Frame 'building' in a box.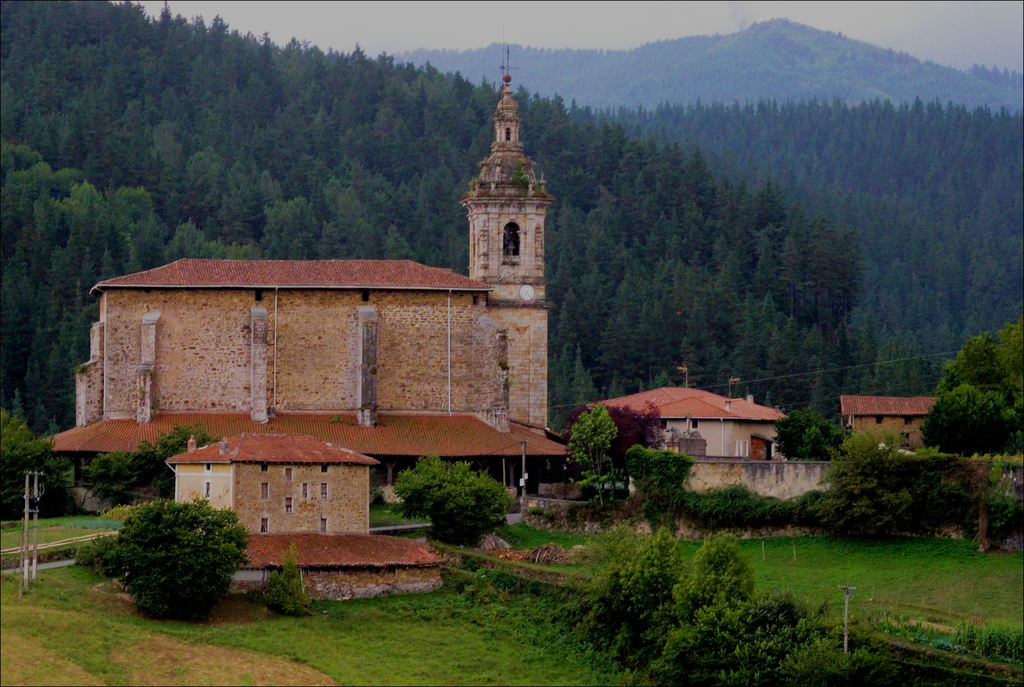
<box>586,385,788,456</box>.
